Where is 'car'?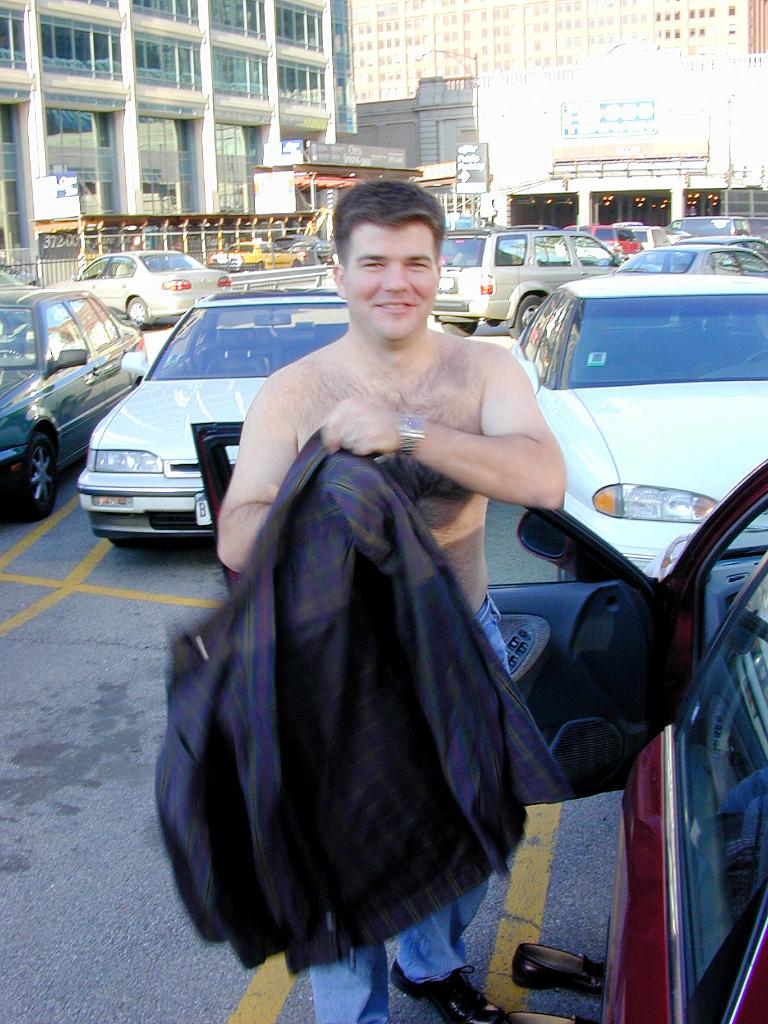
(78,288,351,542).
